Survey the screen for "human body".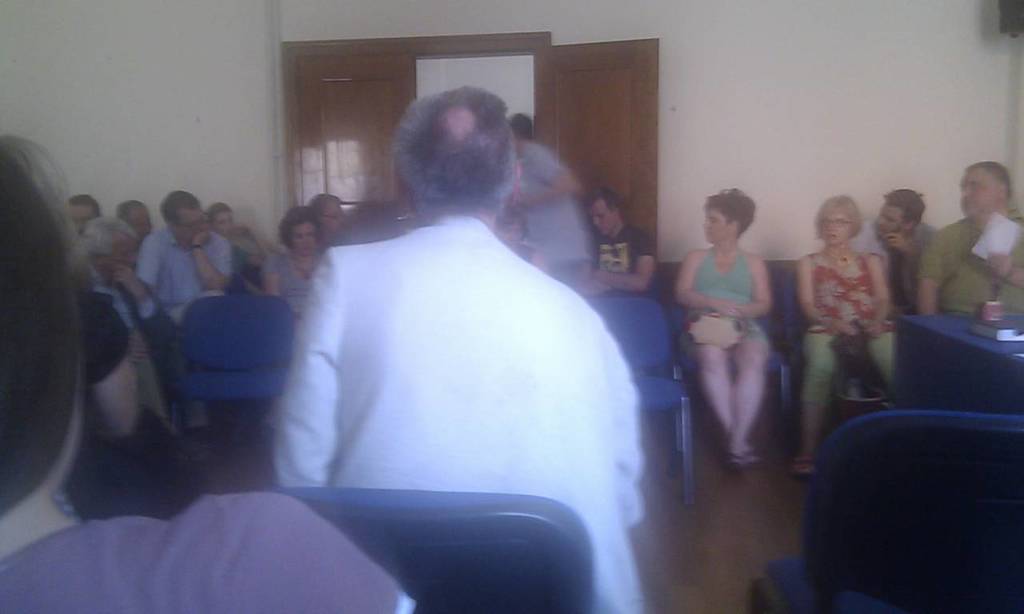
Survey found: <region>918, 216, 1023, 321</region>.
